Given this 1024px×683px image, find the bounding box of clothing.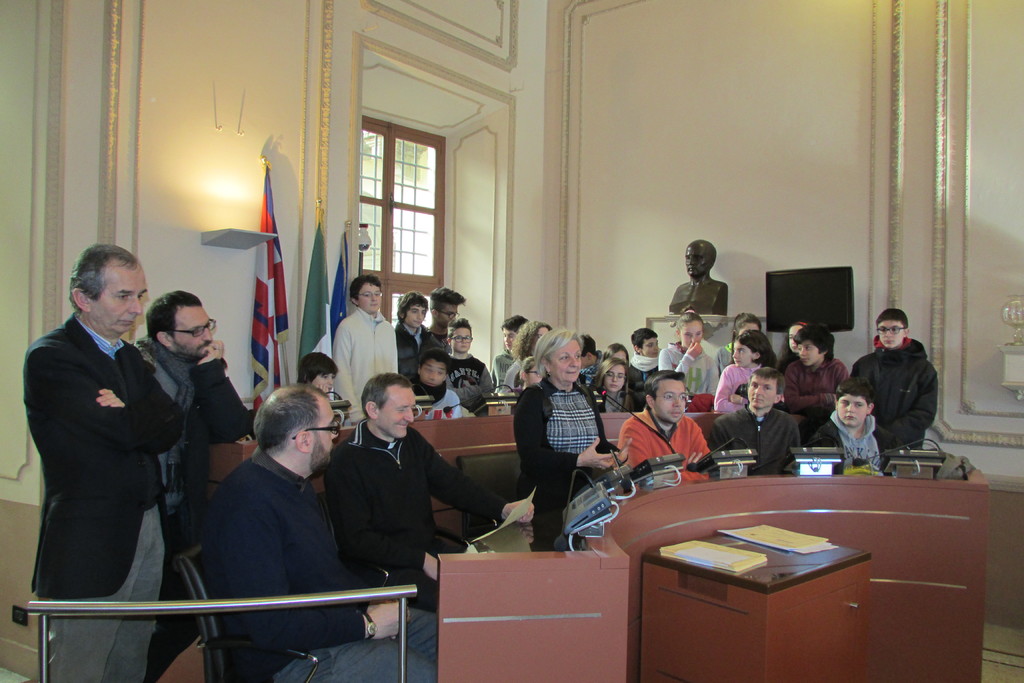
x1=513, y1=377, x2=614, y2=554.
